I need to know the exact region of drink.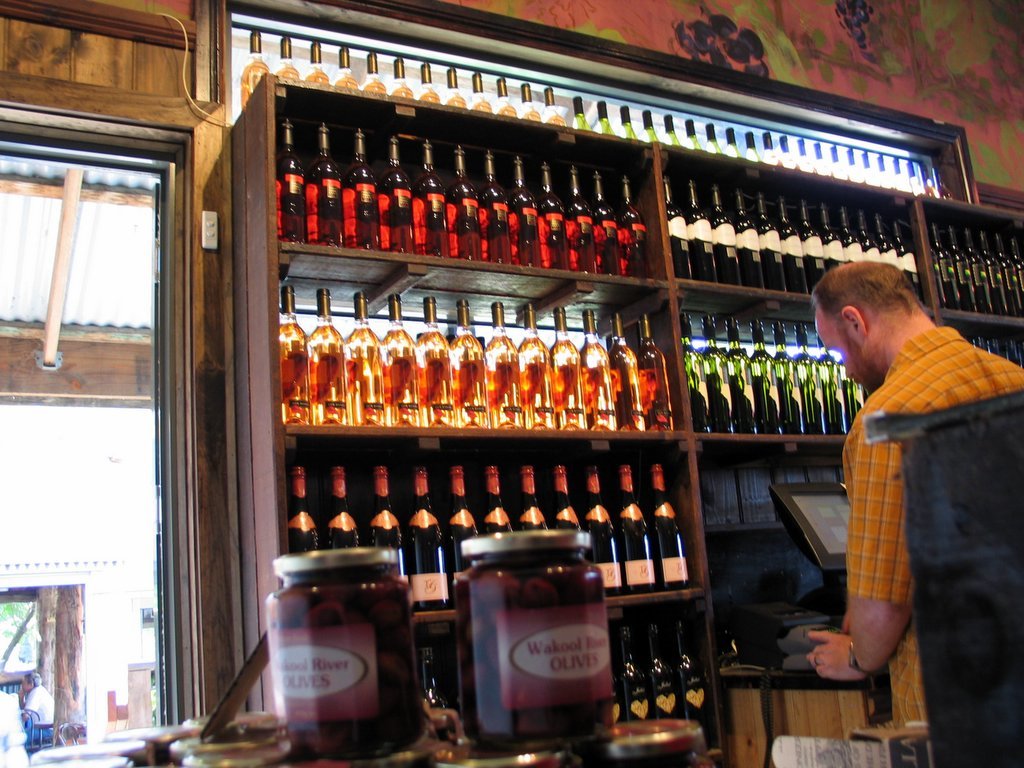
Region: box=[776, 319, 802, 434].
